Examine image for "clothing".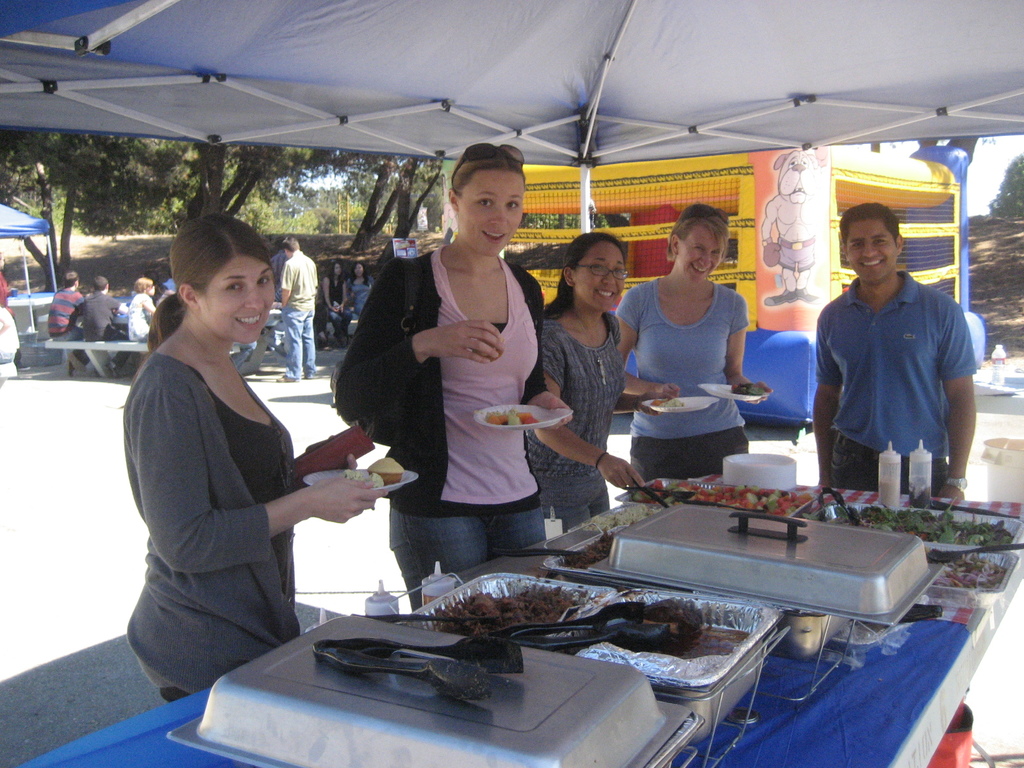
Examination result: [left=316, top=274, right=347, bottom=333].
